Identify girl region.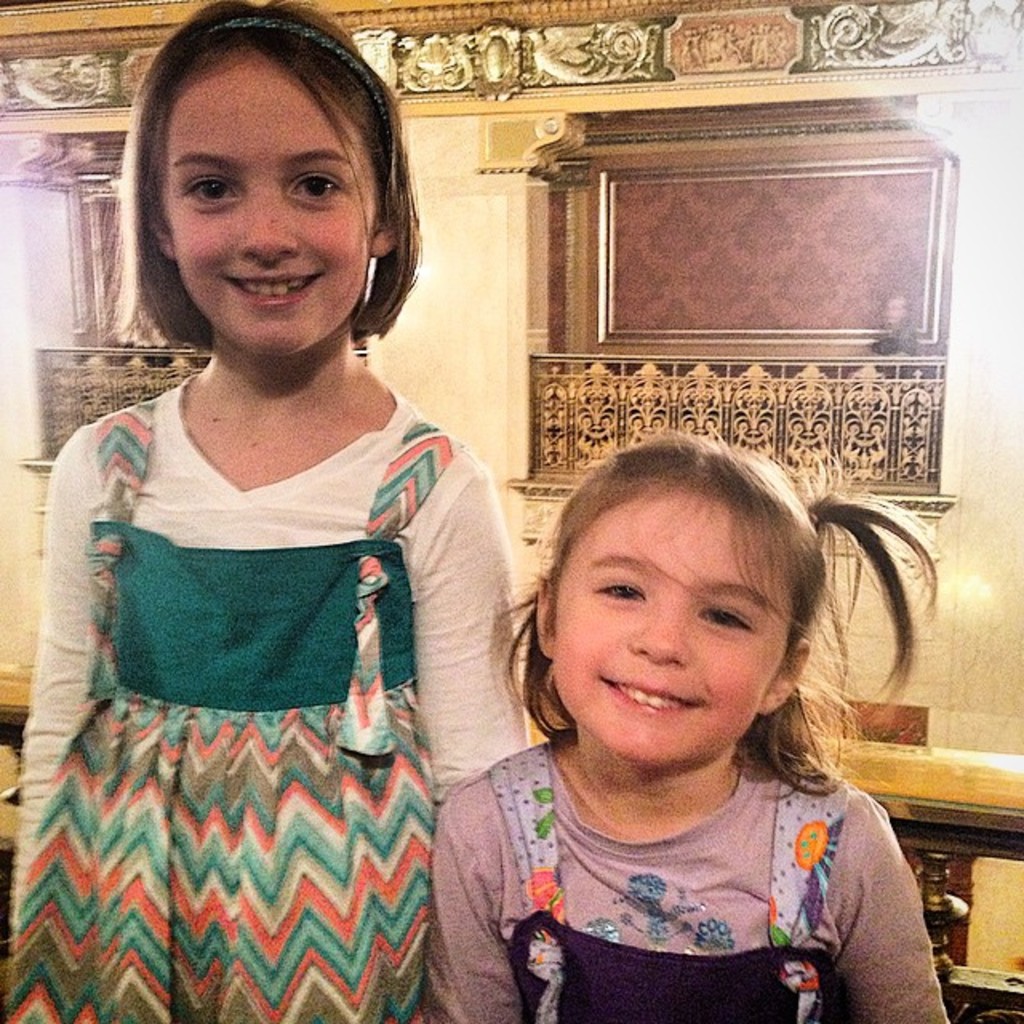
Region: <box>405,437,949,1022</box>.
